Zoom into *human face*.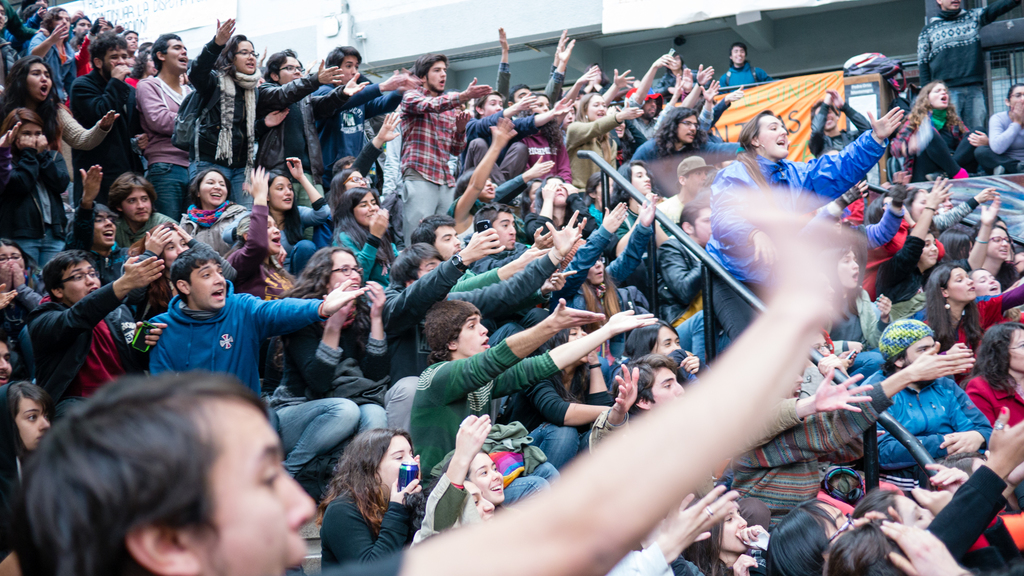
Zoom target: l=812, t=103, r=838, b=129.
